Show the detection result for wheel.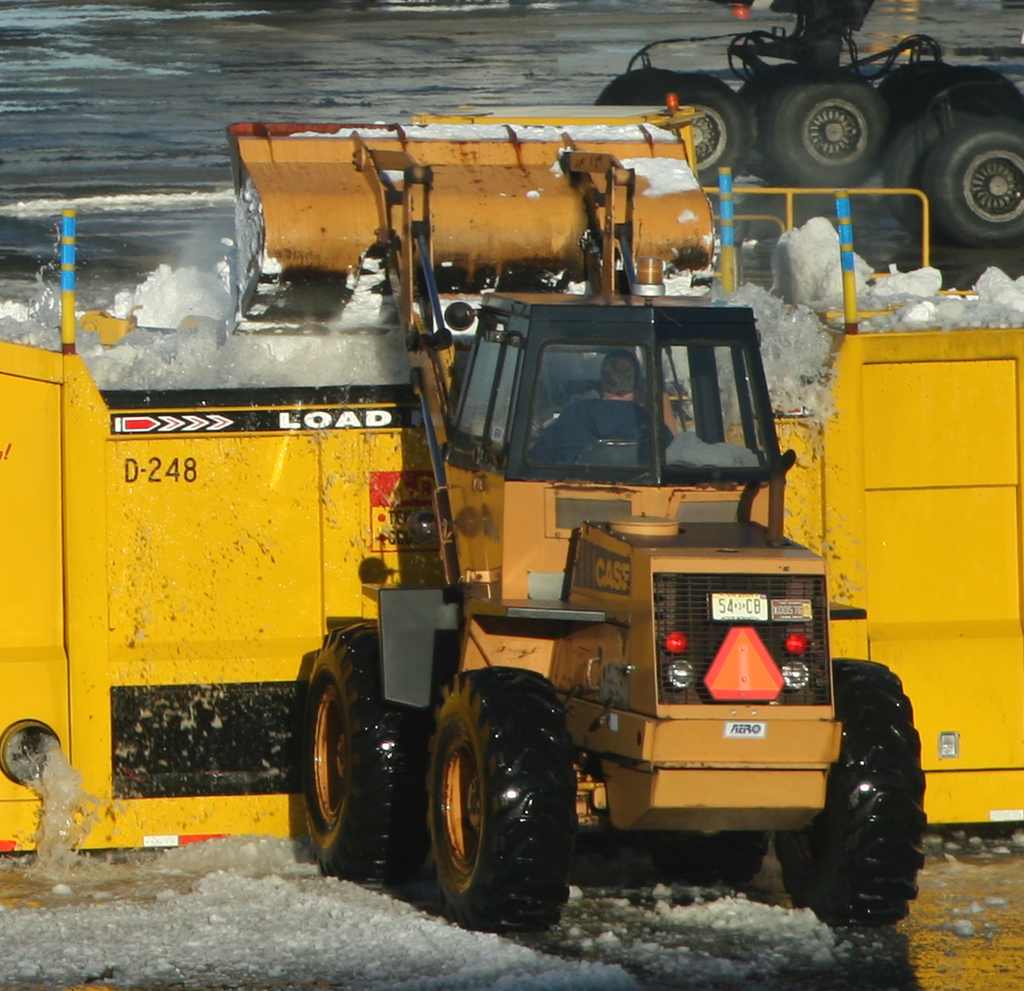
pyautogui.locateOnScreen(881, 113, 977, 231).
